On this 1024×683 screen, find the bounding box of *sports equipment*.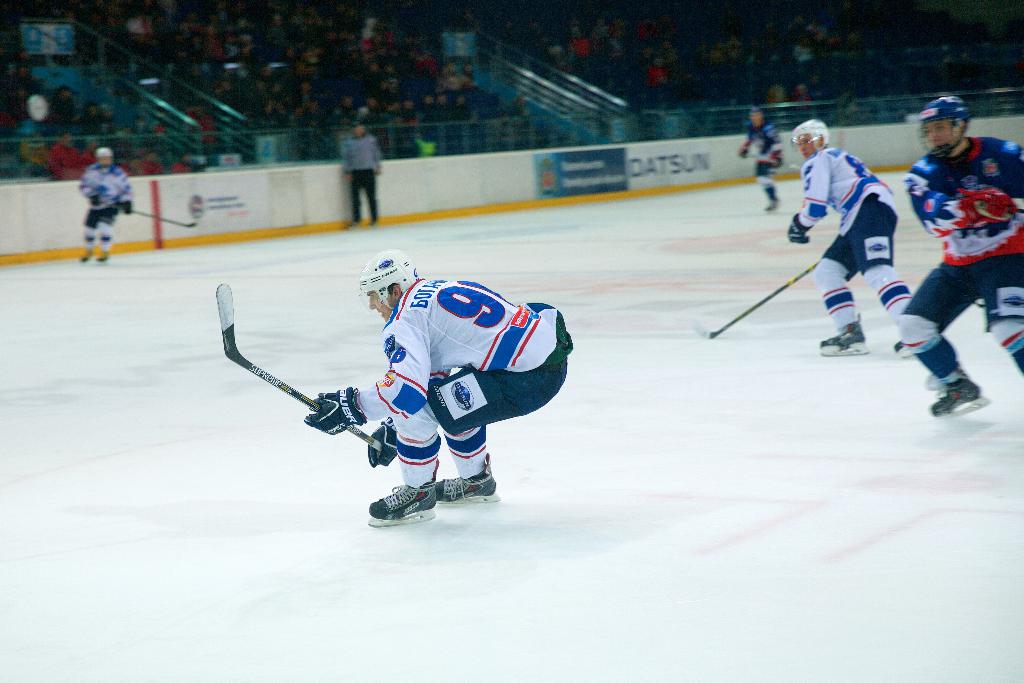
Bounding box: 358,248,421,309.
